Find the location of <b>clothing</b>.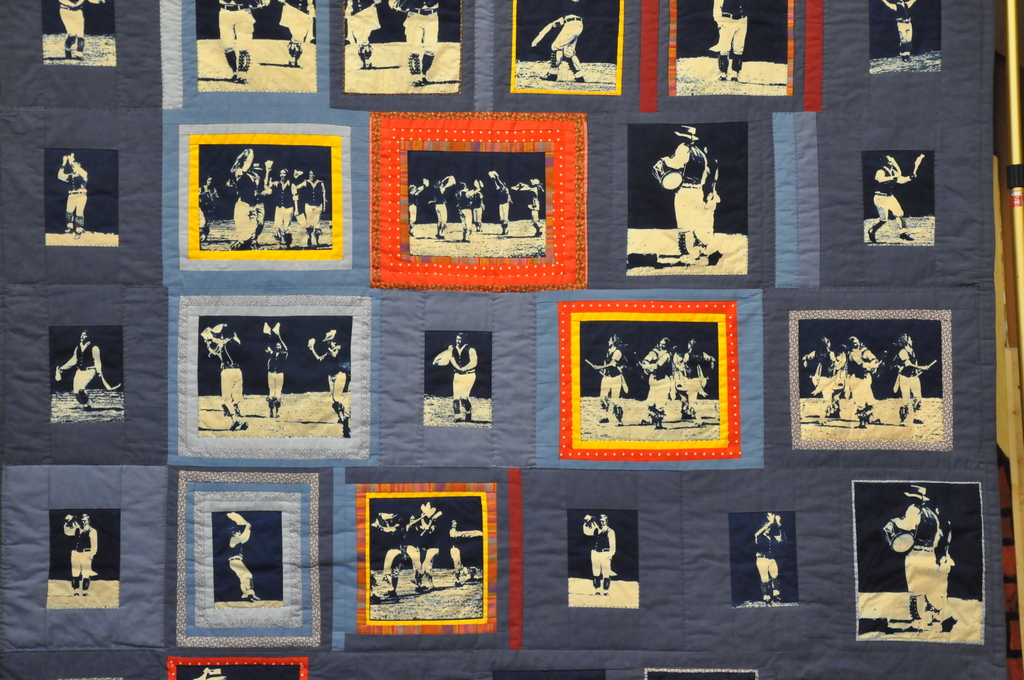
Location: 308 331 351 432.
